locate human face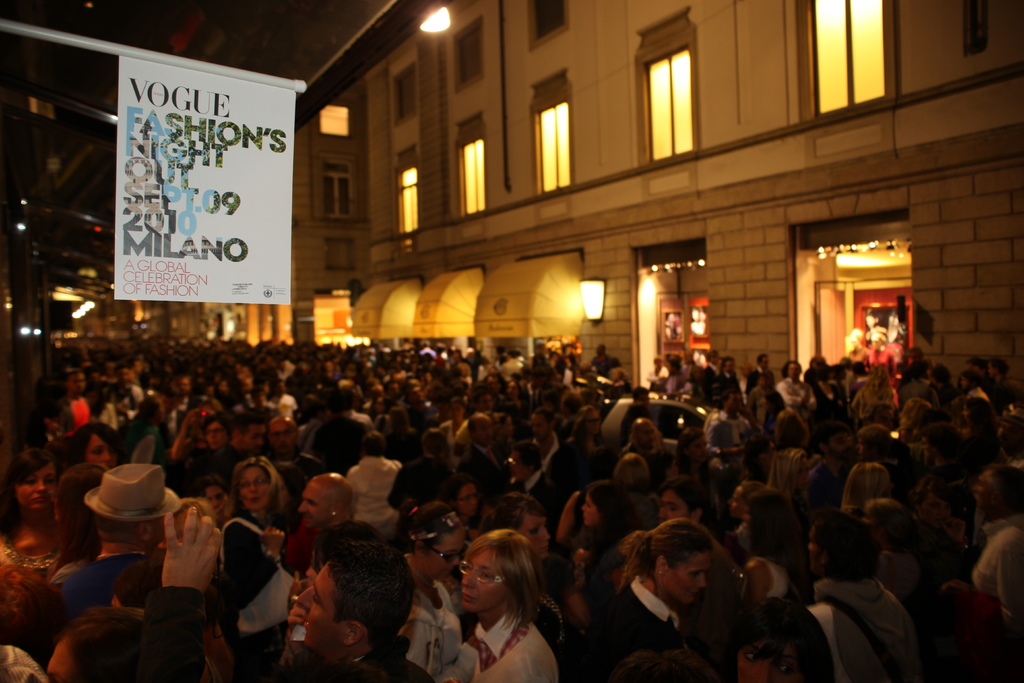
{"x1": 456, "y1": 483, "x2": 479, "y2": 515}
